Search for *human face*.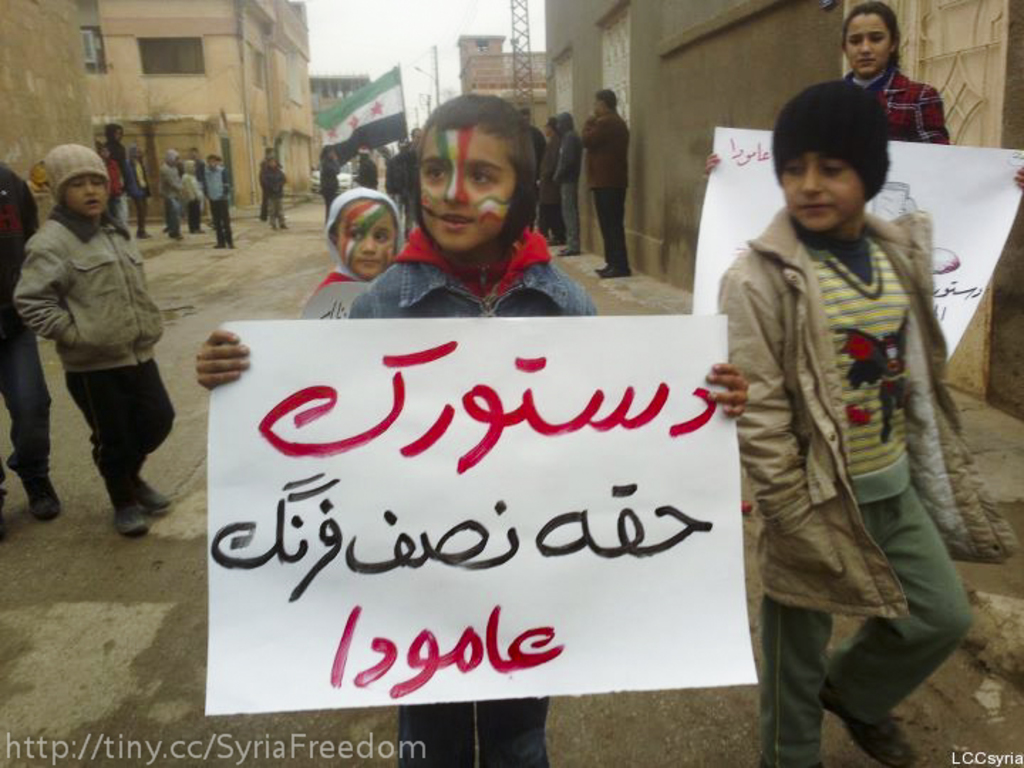
Found at <box>60,165,107,220</box>.
